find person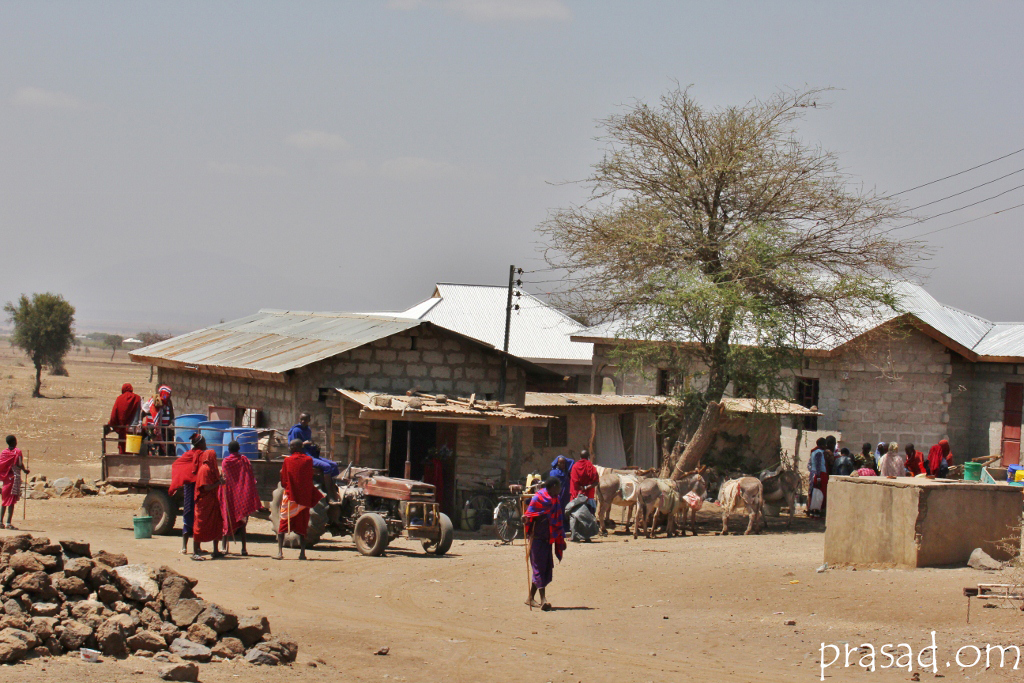
bbox=(0, 433, 31, 533)
